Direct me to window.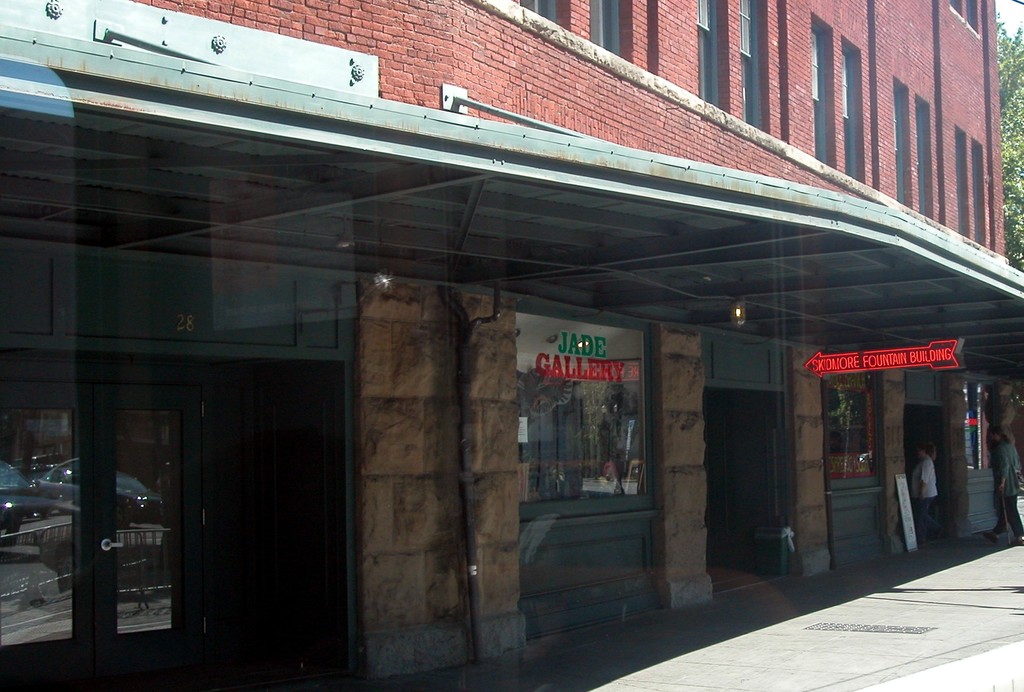
Direction: rect(740, 0, 769, 128).
